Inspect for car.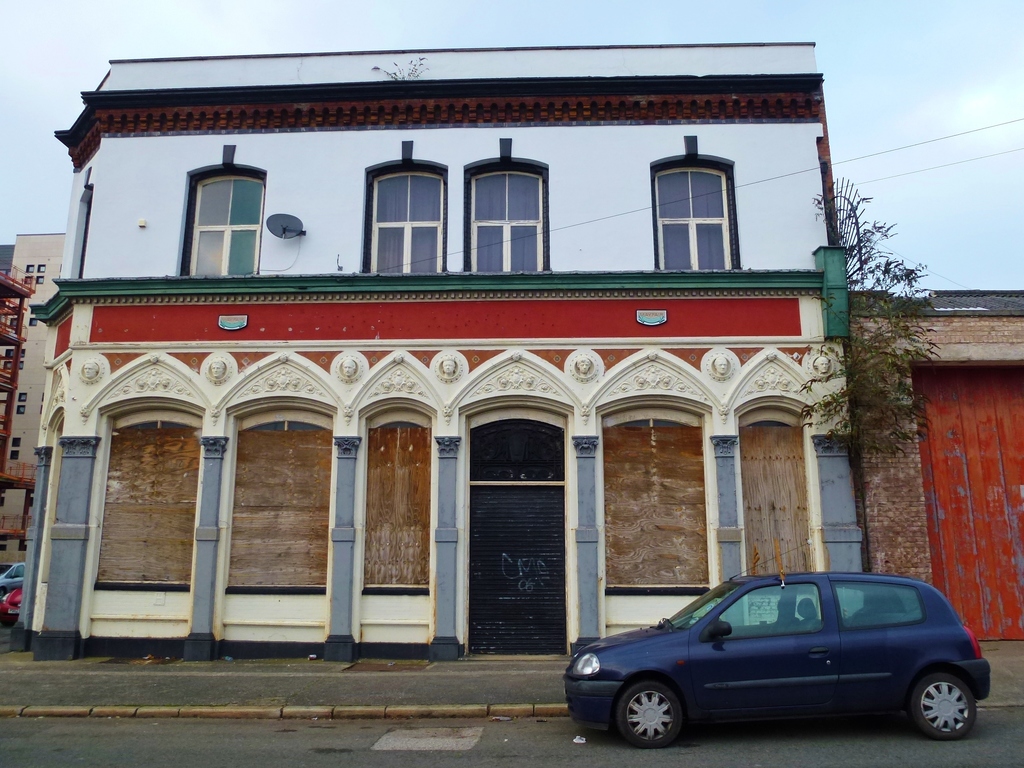
Inspection: [561,542,993,750].
